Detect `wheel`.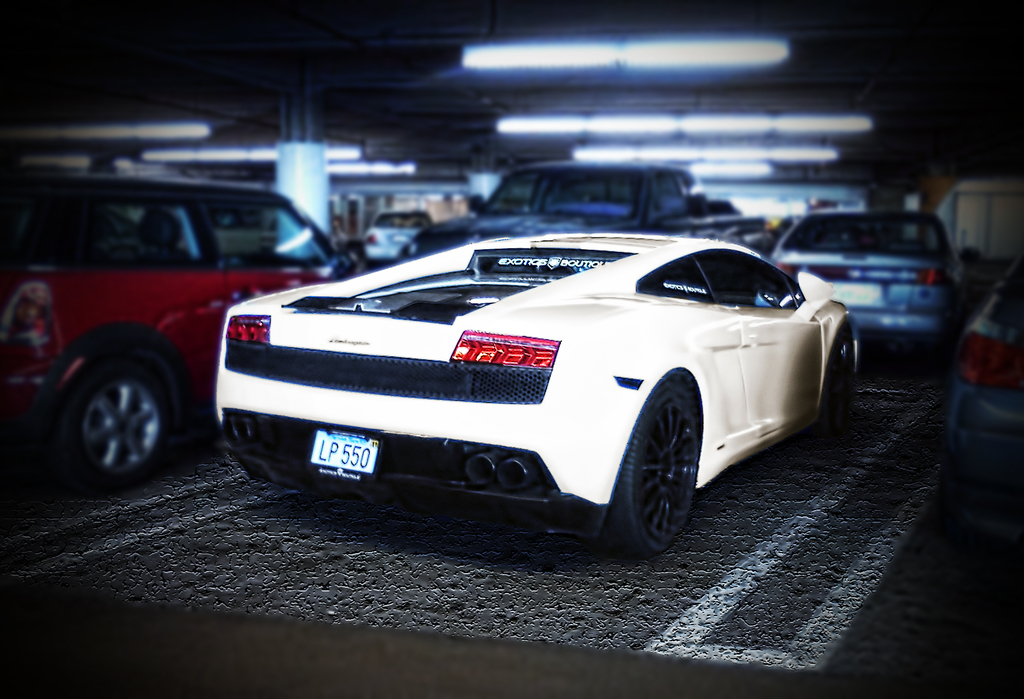
Detected at 596, 387, 698, 556.
